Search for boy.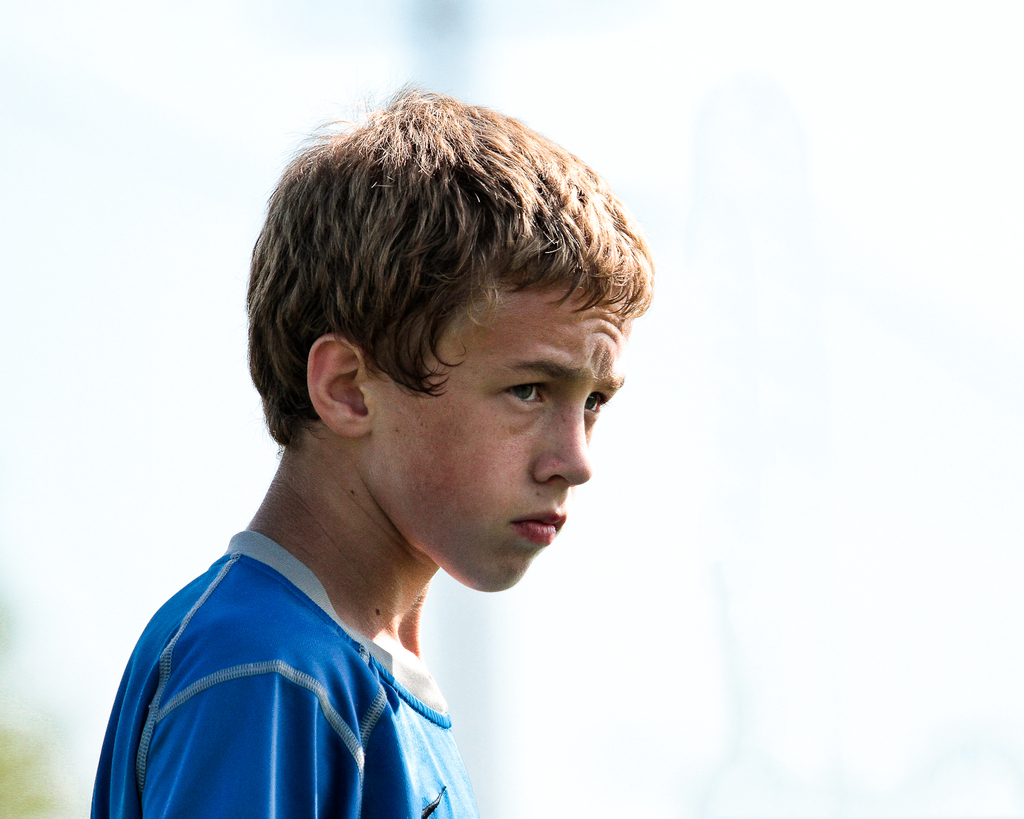
Found at {"left": 74, "top": 73, "right": 668, "bottom": 818}.
